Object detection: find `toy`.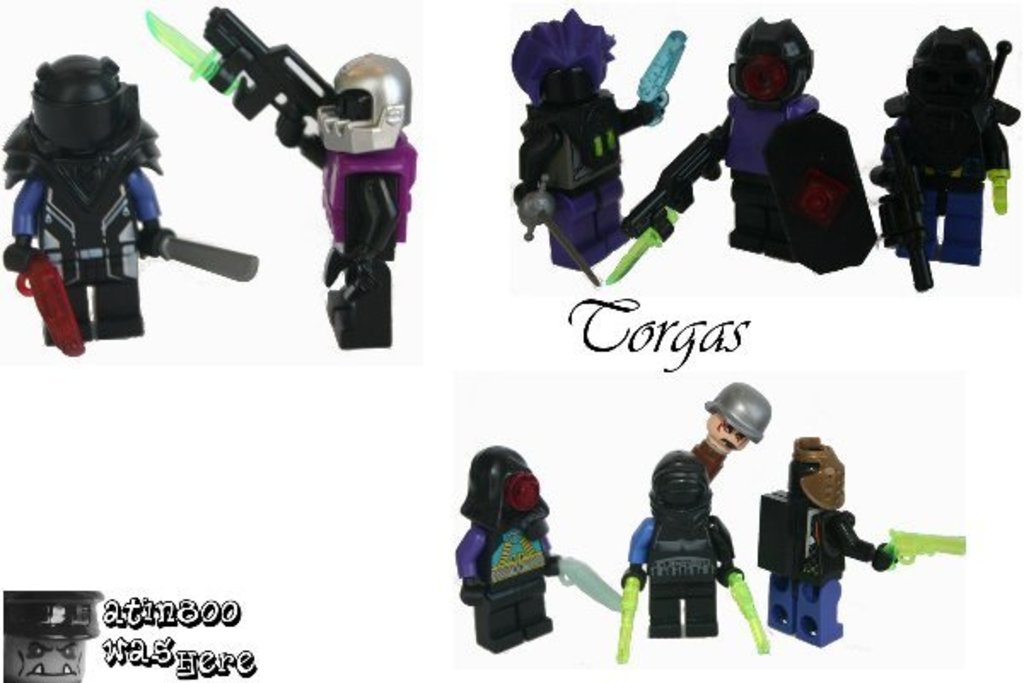
<region>625, 15, 886, 261</region>.
